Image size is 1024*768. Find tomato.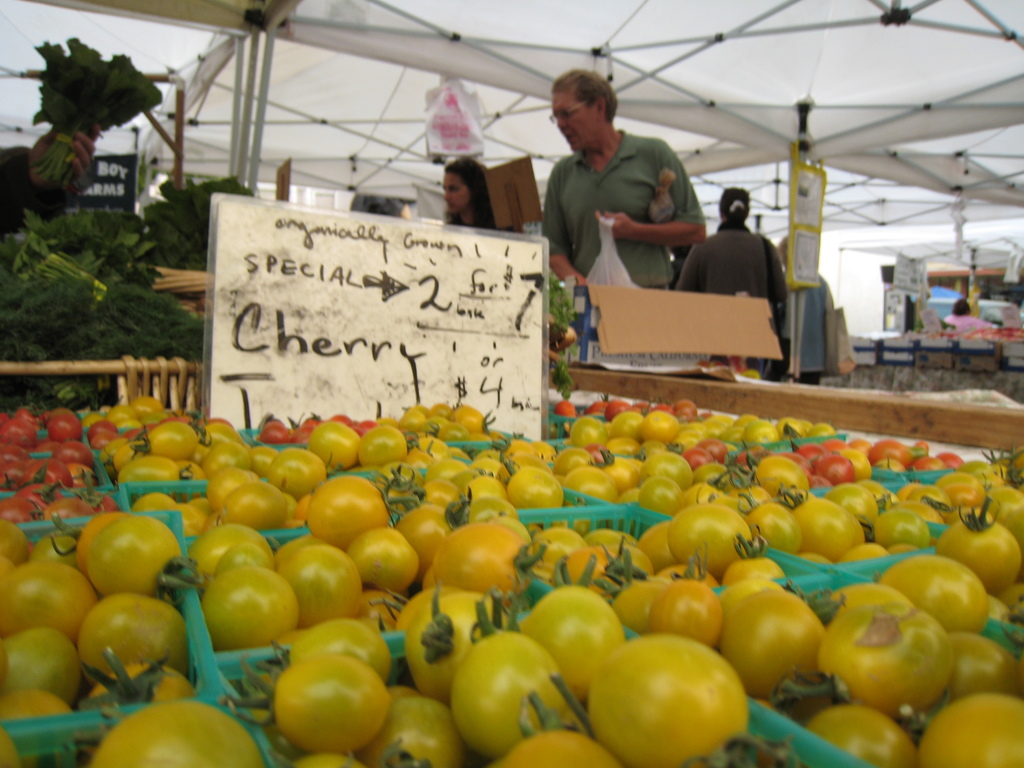
x1=911, y1=480, x2=950, y2=524.
